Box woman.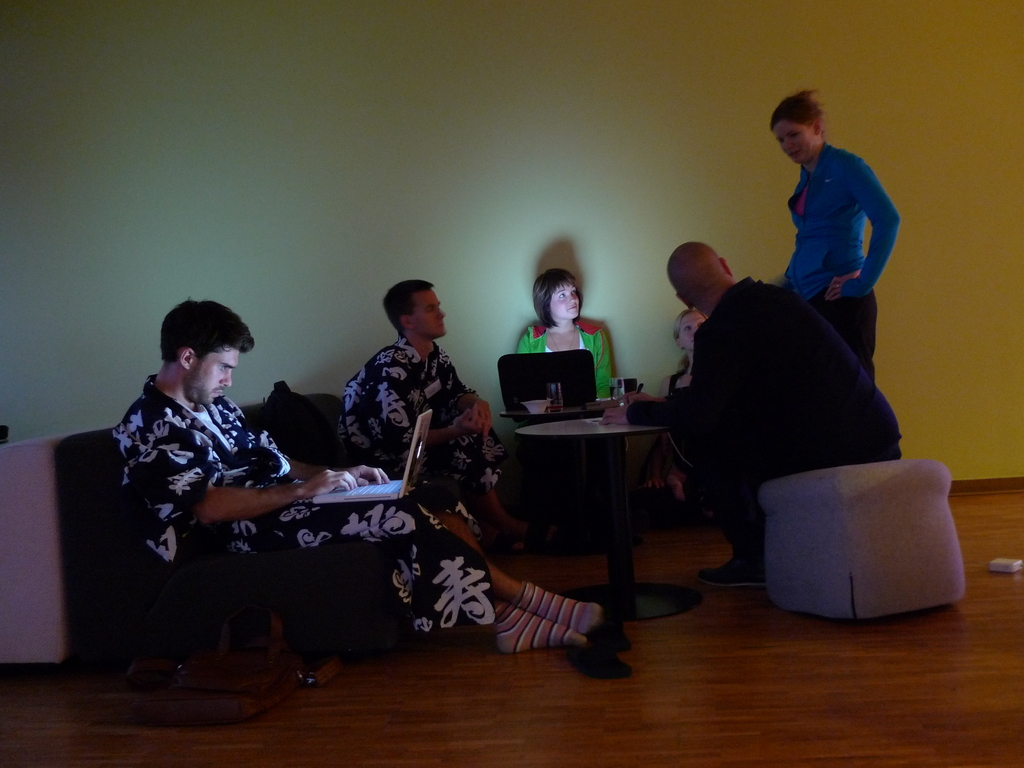
<box>660,306,717,394</box>.
